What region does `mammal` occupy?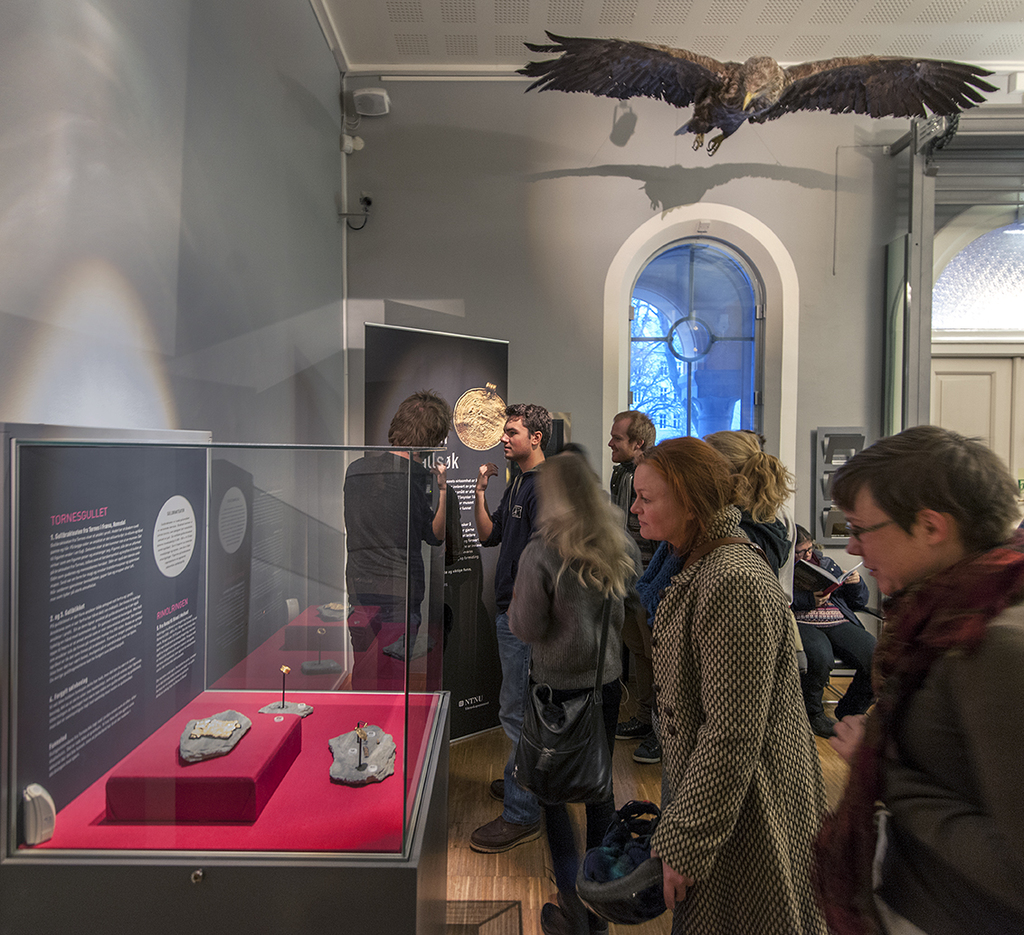
(x1=629, y1=435, x2=793, y2=762).
